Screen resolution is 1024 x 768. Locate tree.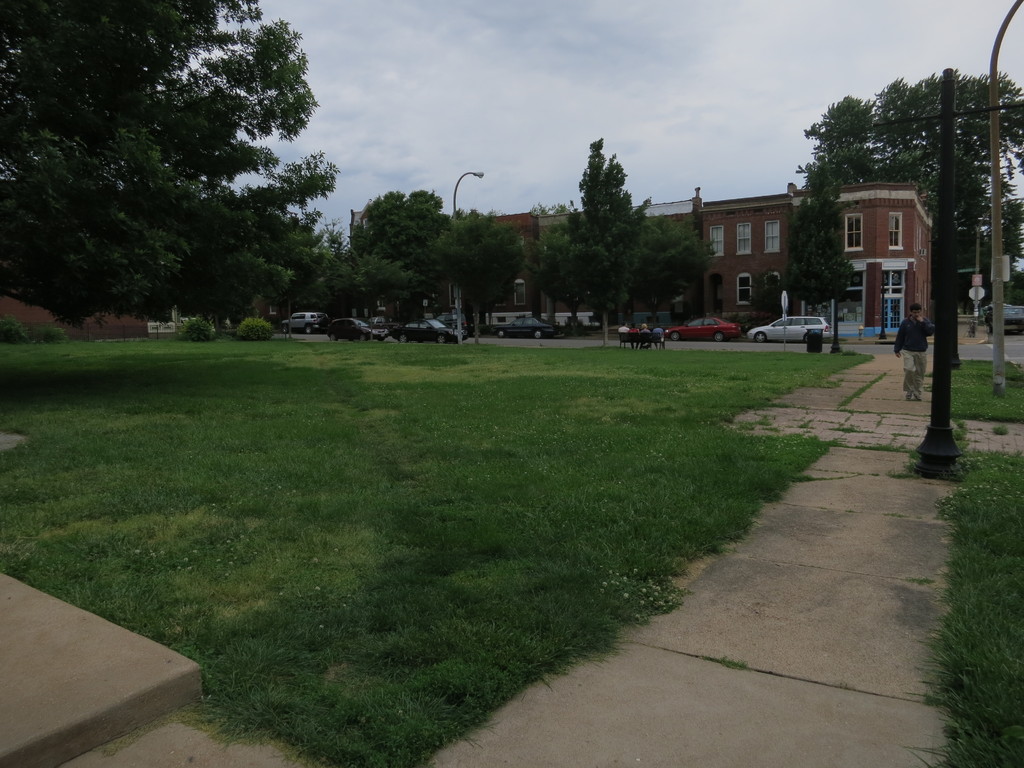
<bbox>575, 134, 652, 326</bbox>.
